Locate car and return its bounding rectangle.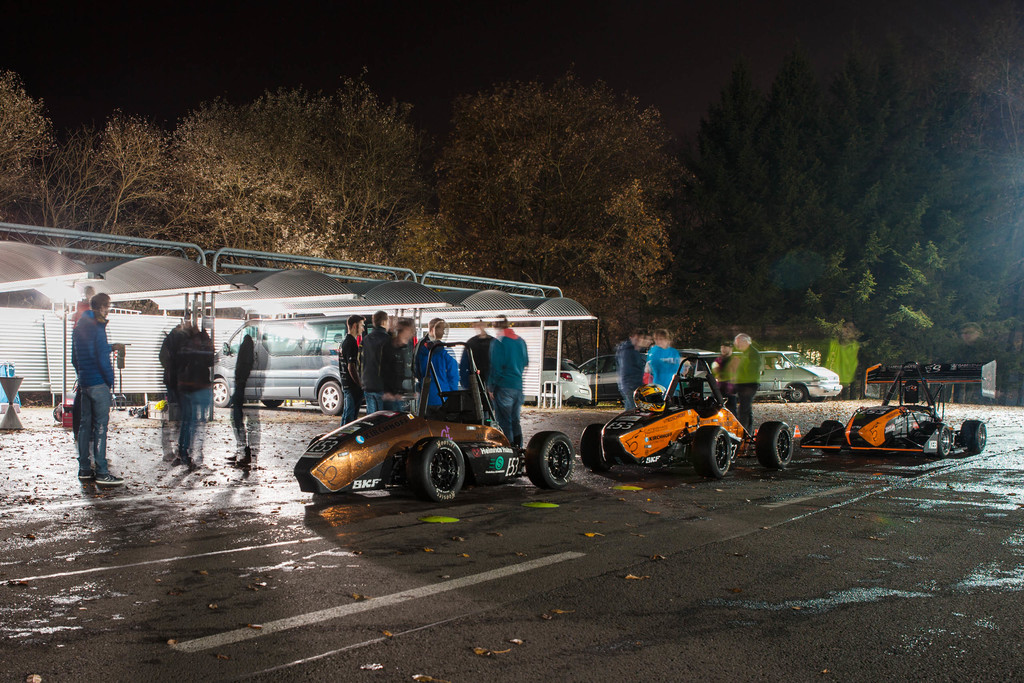
(214,319,406,413).
